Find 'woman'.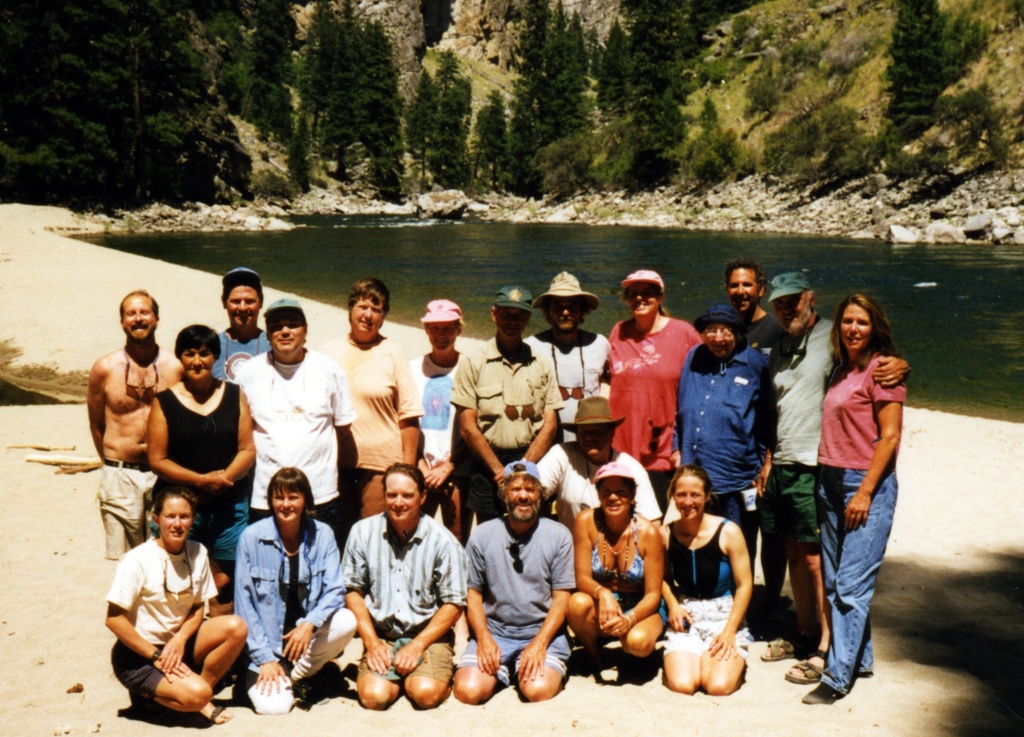
658, 460, 753, 698.
